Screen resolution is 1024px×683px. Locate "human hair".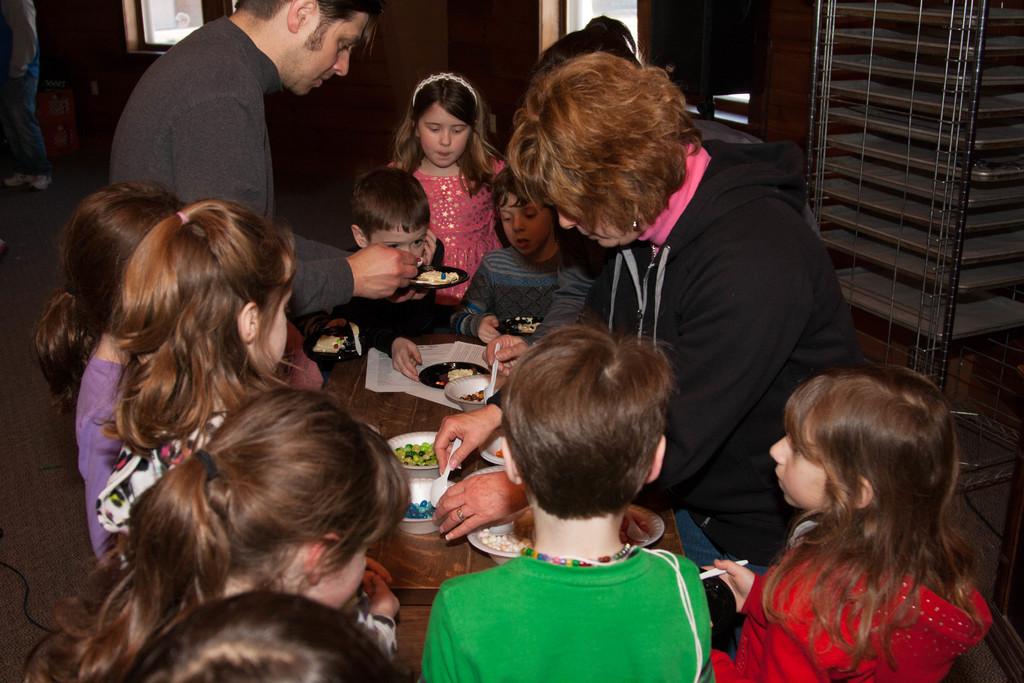
{"left": 237, "top": 0, "right": 387, "bottom": 51}.
